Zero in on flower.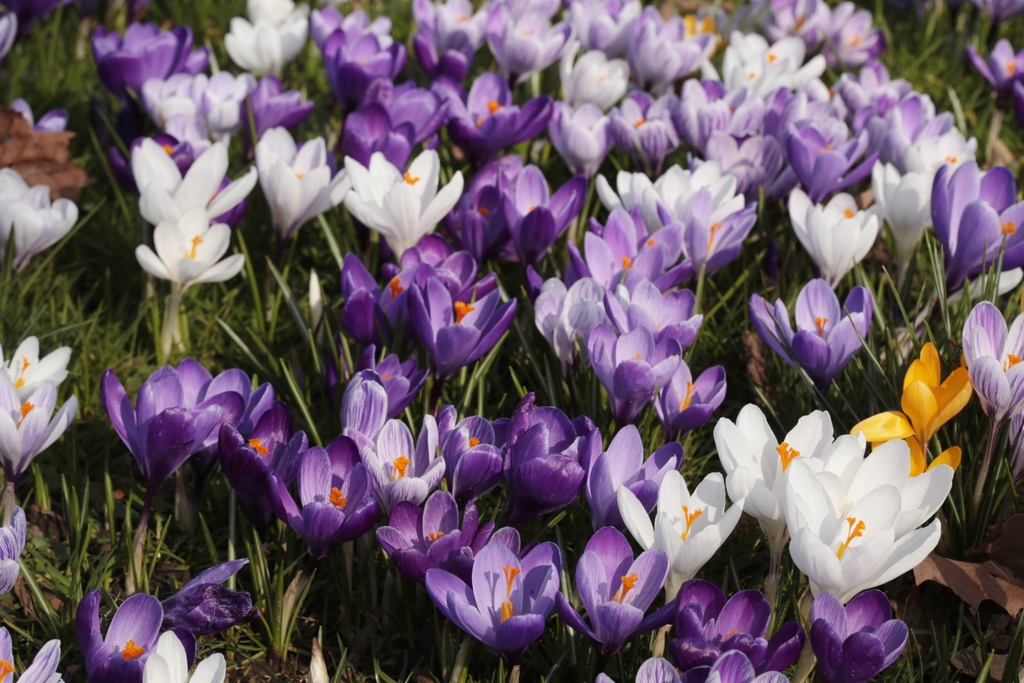
Zeroed in: rect(935, 165, 1023, 293).
